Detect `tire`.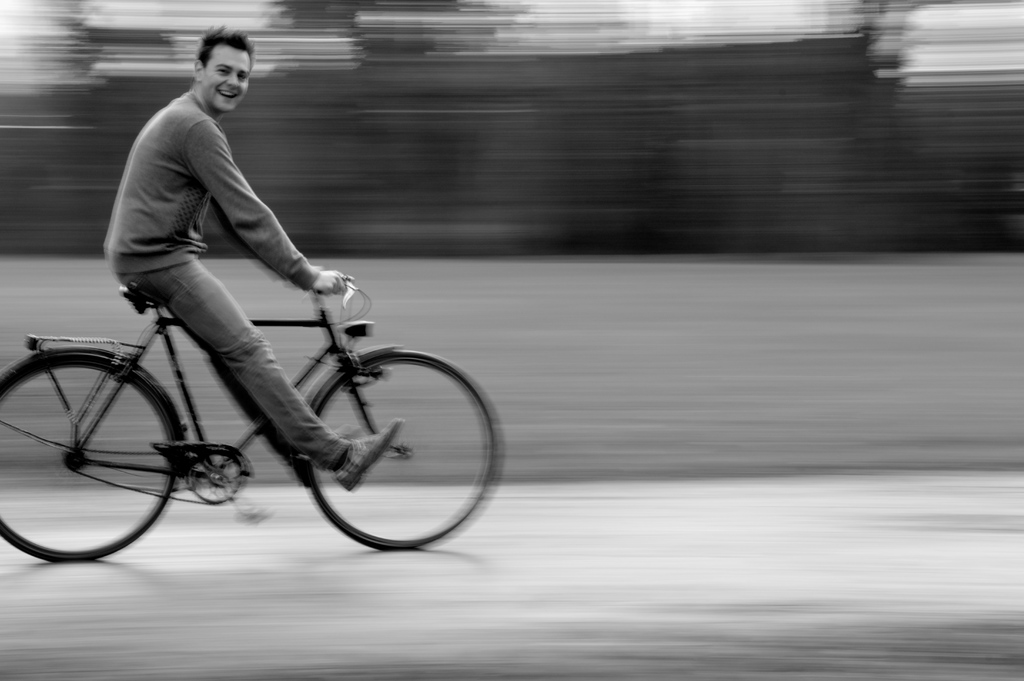
Detected at box(304, 348, 505, 550).
